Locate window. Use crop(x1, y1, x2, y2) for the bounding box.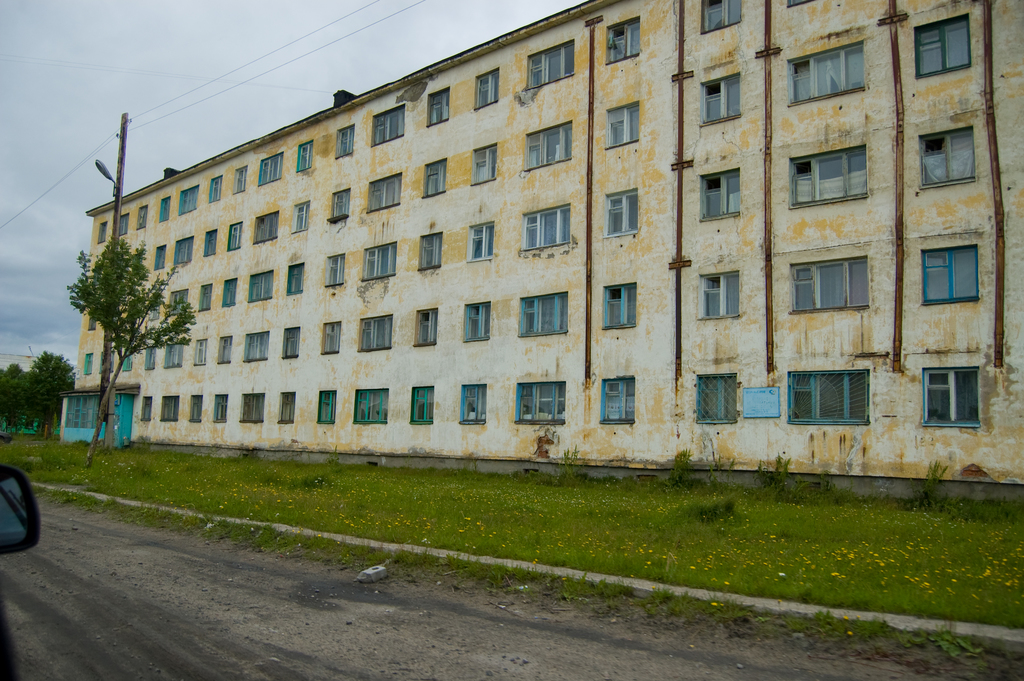
crop(360, 241, 396, 277).
